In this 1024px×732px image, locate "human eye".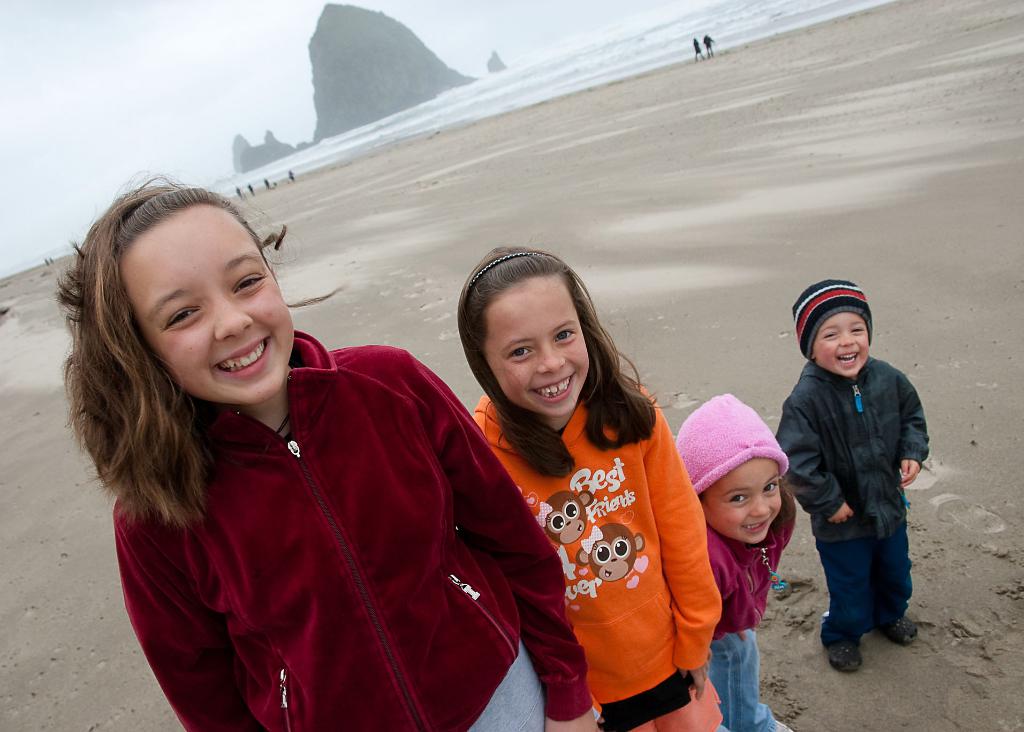
Bounding box: (x1=849, y1=325, x2=866, y2=336).
